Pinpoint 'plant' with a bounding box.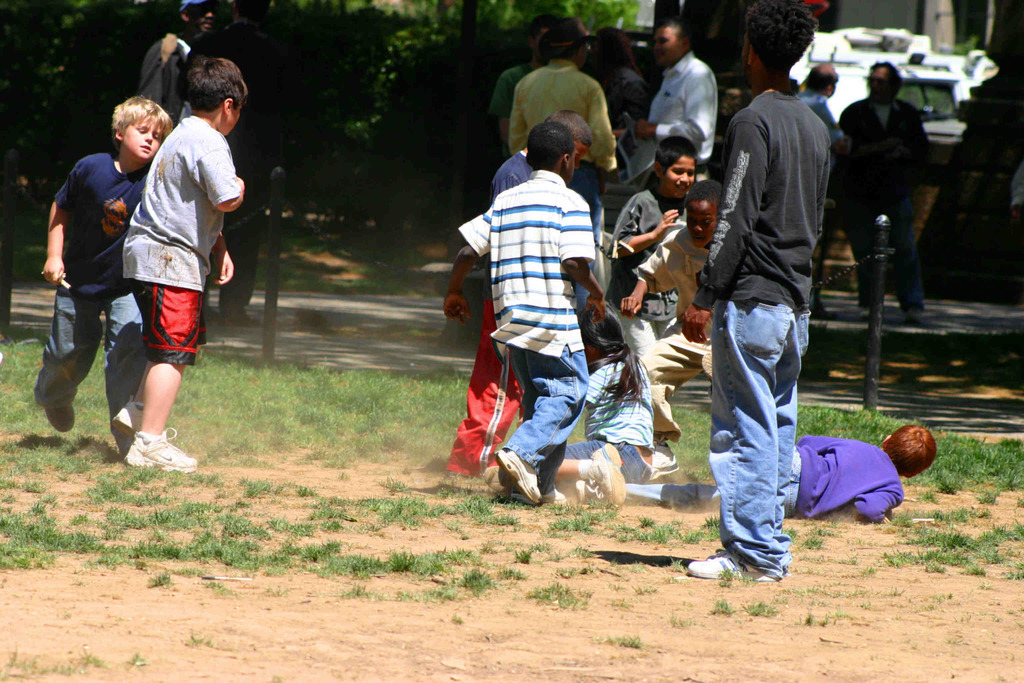
pyautogui.locateOnScreen(606, 520, 635, 542).
